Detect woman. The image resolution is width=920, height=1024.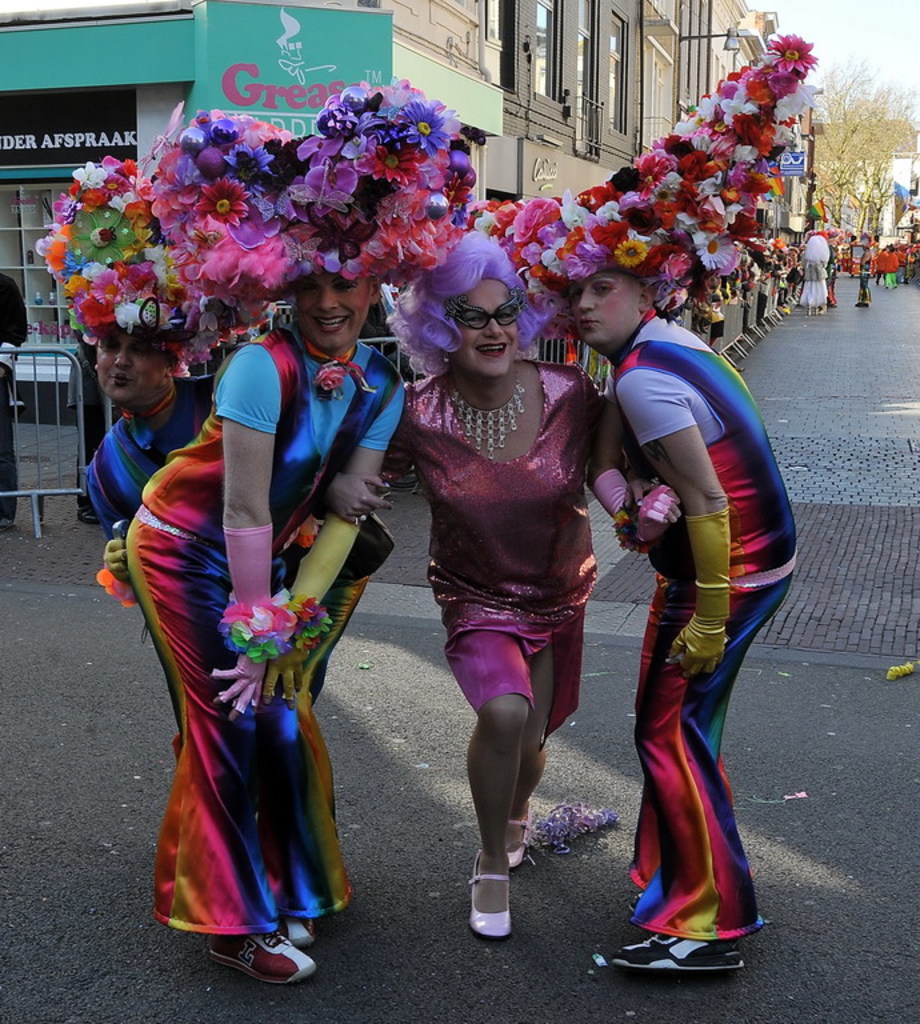
[left=125, top=253, right=393, bottom=996].
